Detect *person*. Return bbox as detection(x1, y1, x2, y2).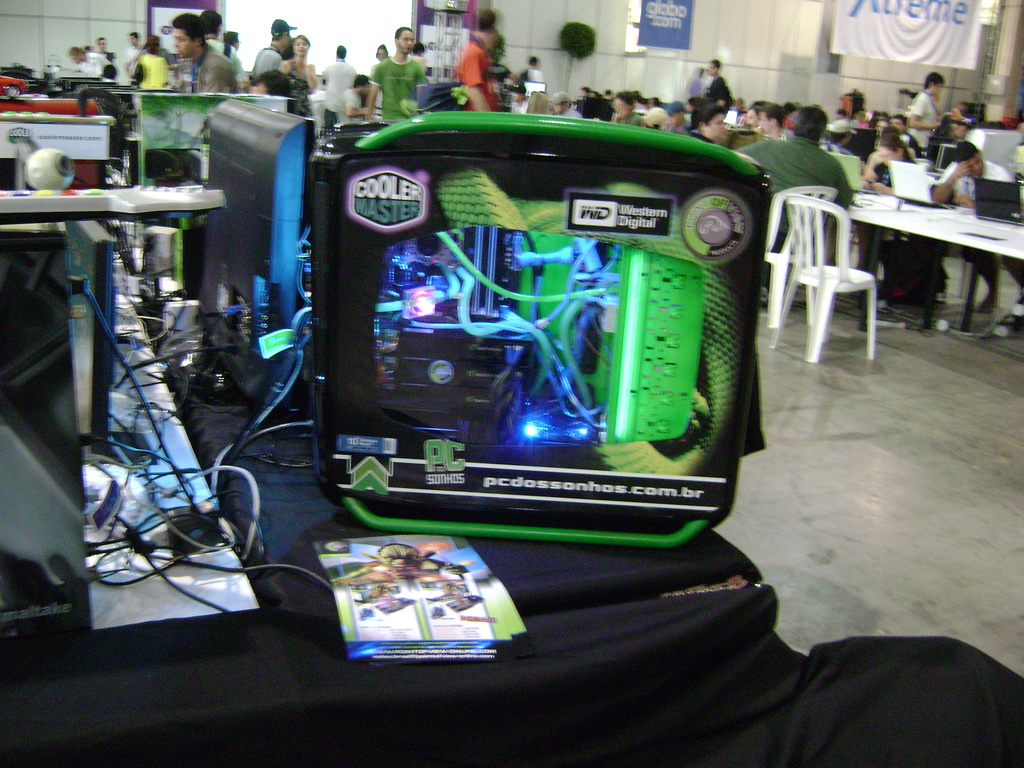
detection(363, 25, 424, 118).
